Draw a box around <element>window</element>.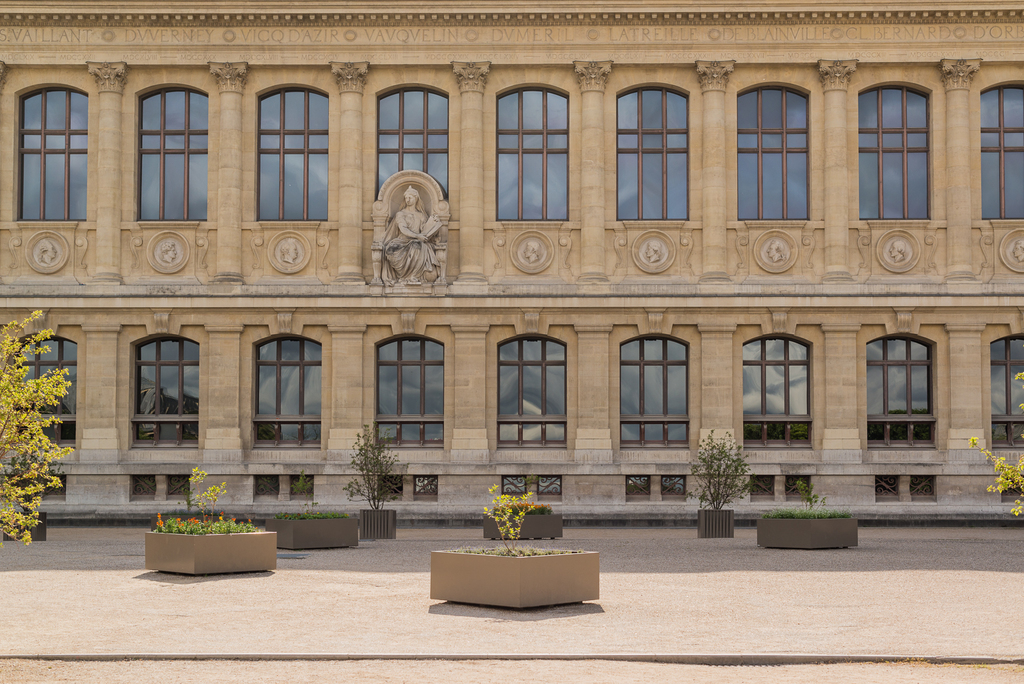
x1=125, y1=78, x2=219, y2=233.
